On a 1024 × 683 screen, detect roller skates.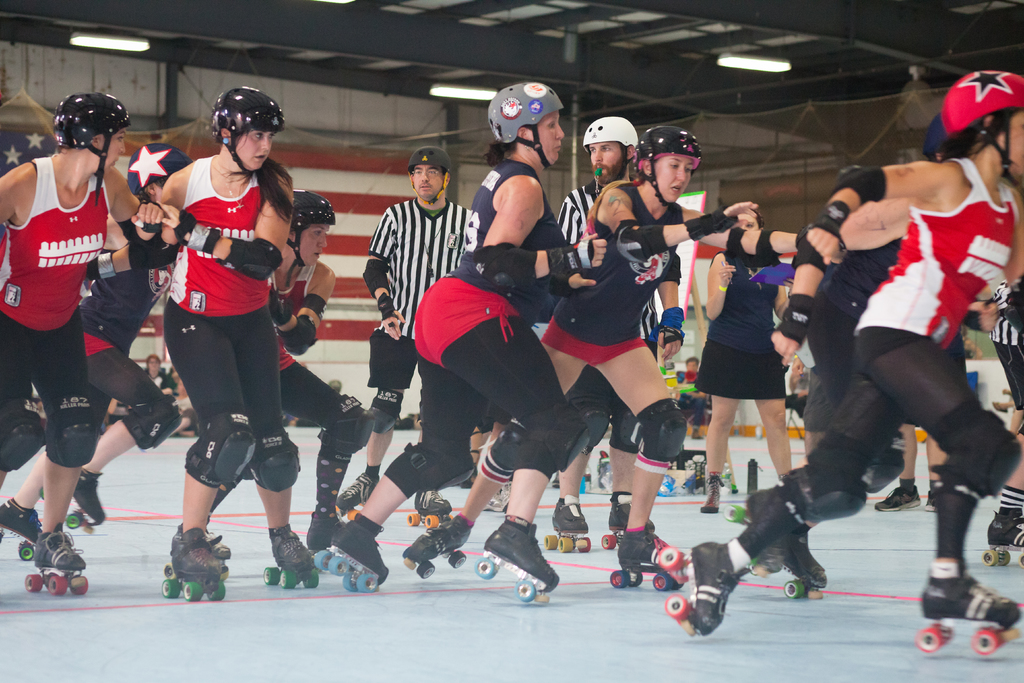
l=161, t=527, r=224, b=604.
